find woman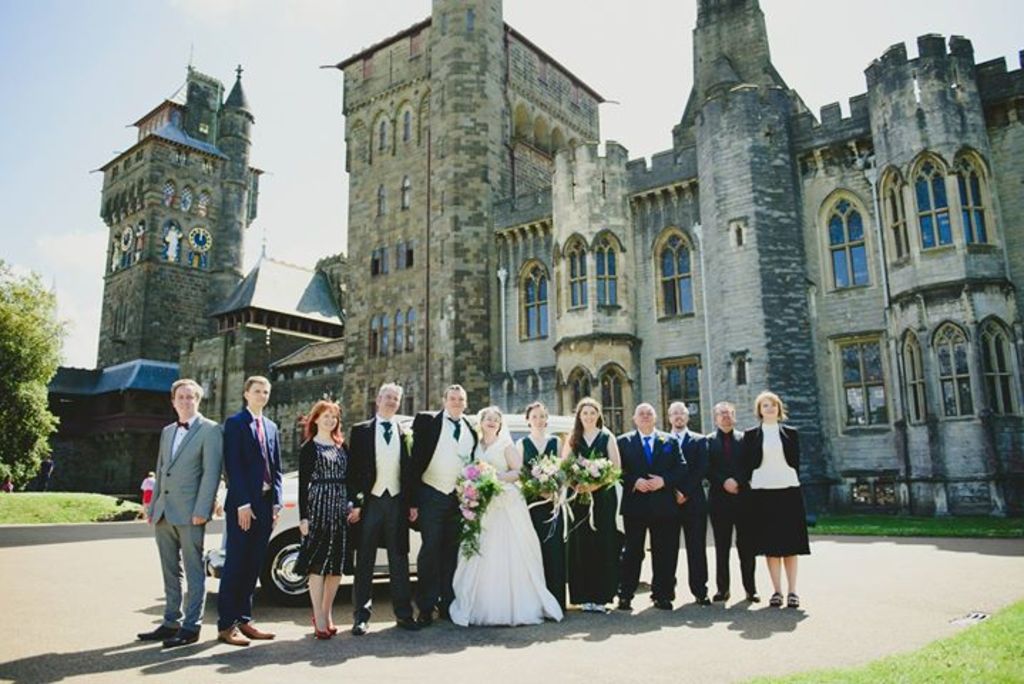
locate(296, 399, 350, 640)
